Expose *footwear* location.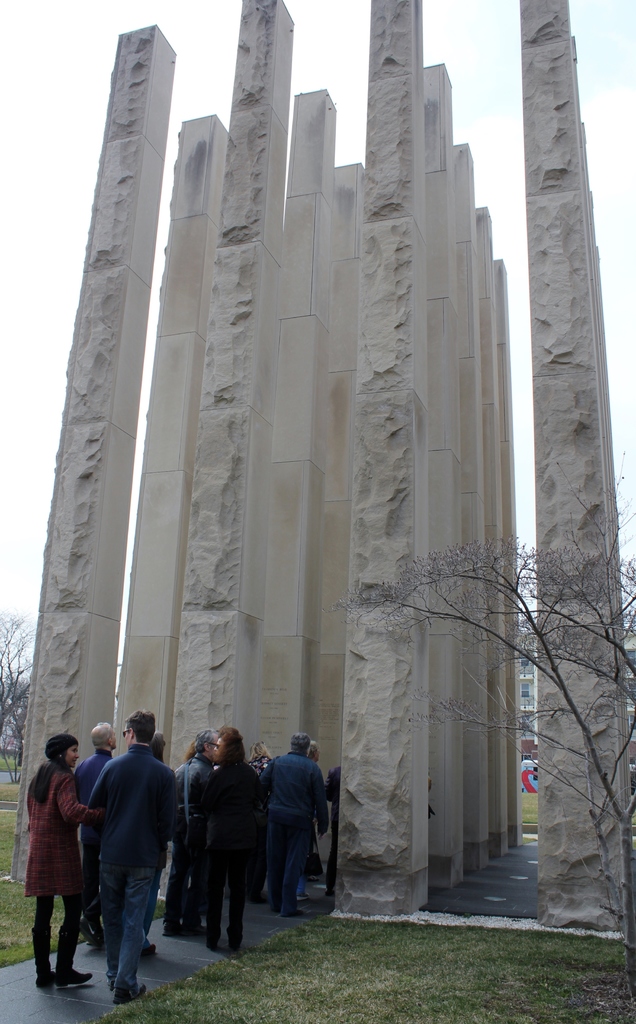
Exposed at x1=164 y1=923 x2=178 y2=934.
